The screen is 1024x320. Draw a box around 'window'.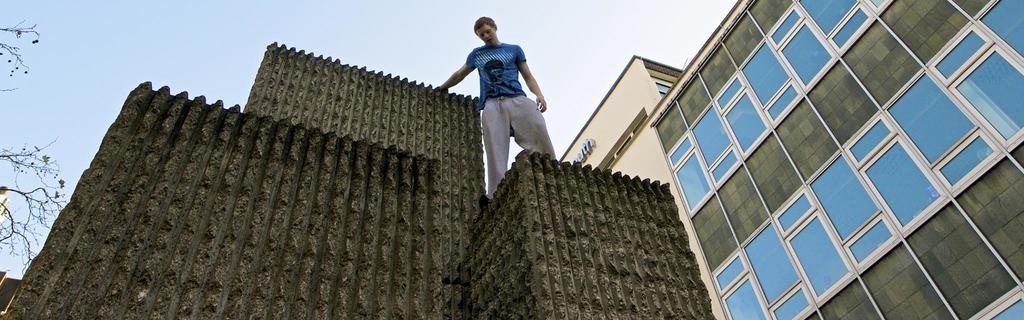
666/0/900/220.
